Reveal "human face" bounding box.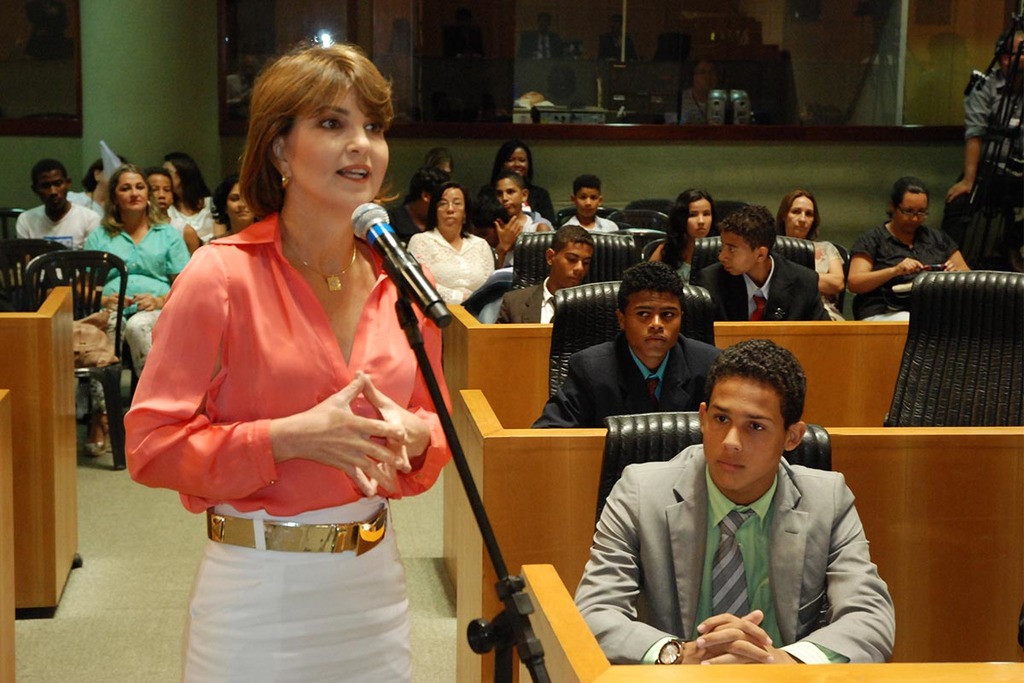
Revealed: region(504, 144, 530, 178).
